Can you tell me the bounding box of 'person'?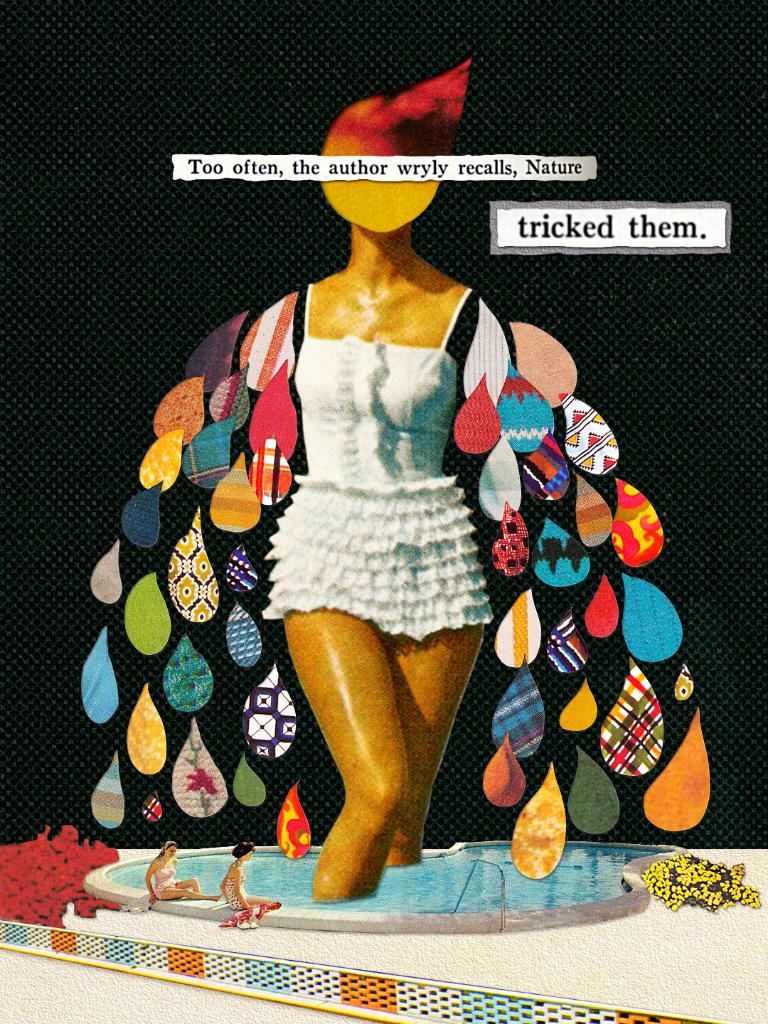
{"x1": 216, "y1": 836, "x2": 279, "y2": 928}.
